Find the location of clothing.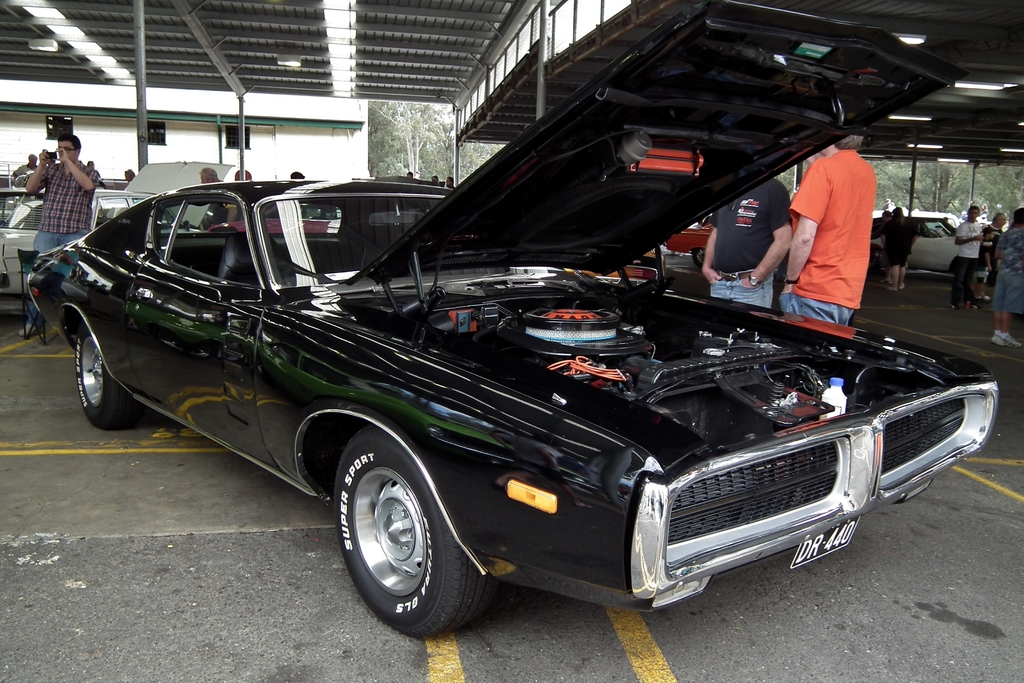
Location: 989 226 1023 317.
